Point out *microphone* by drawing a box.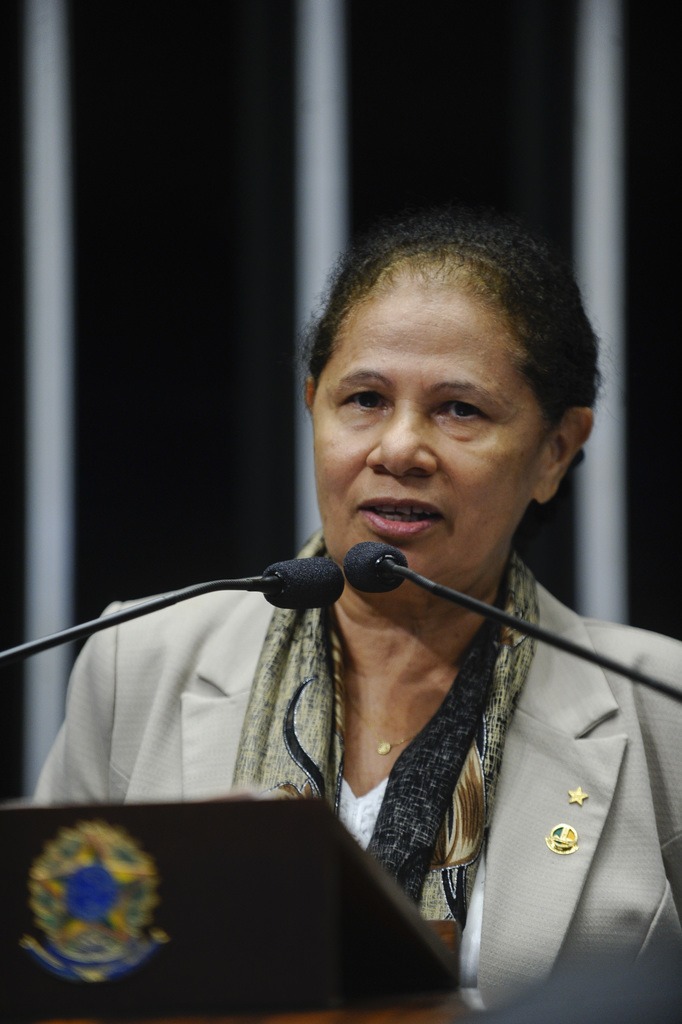
crop(342, 537, 681, 709).
